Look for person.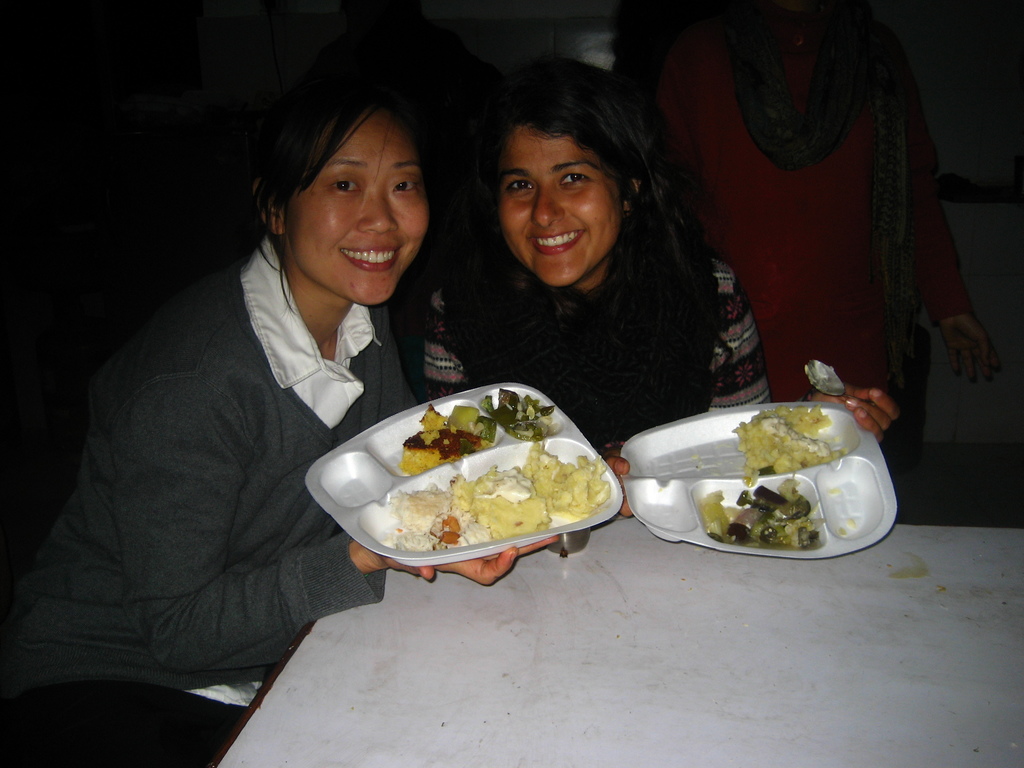
Found: crop(60, 67, 458, 724).
